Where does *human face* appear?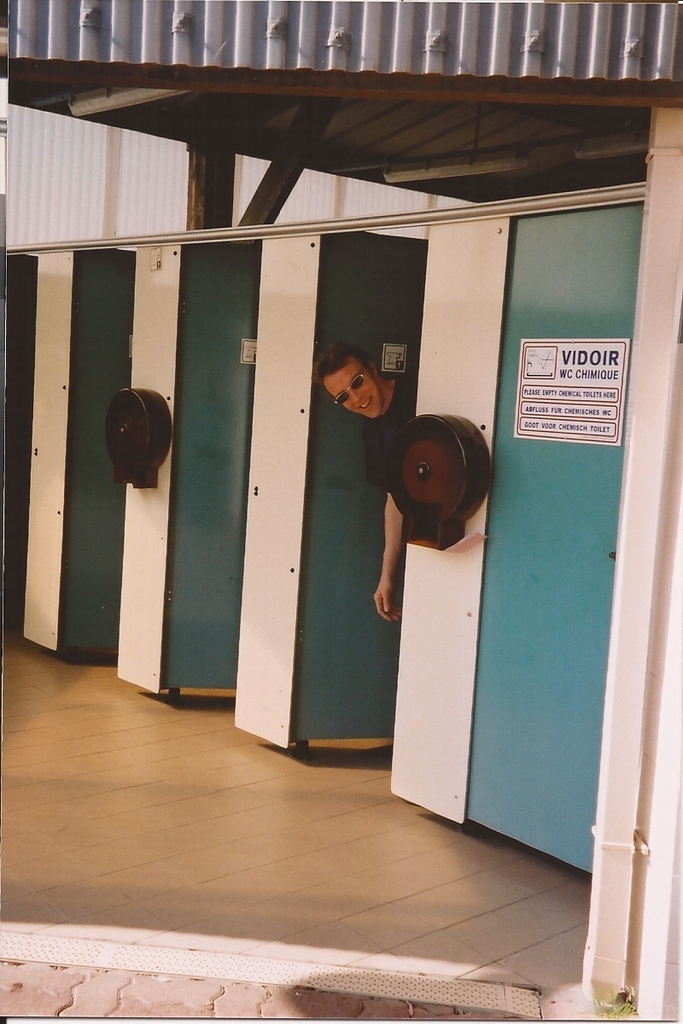
Appears at 324, 355, 384, 416.
